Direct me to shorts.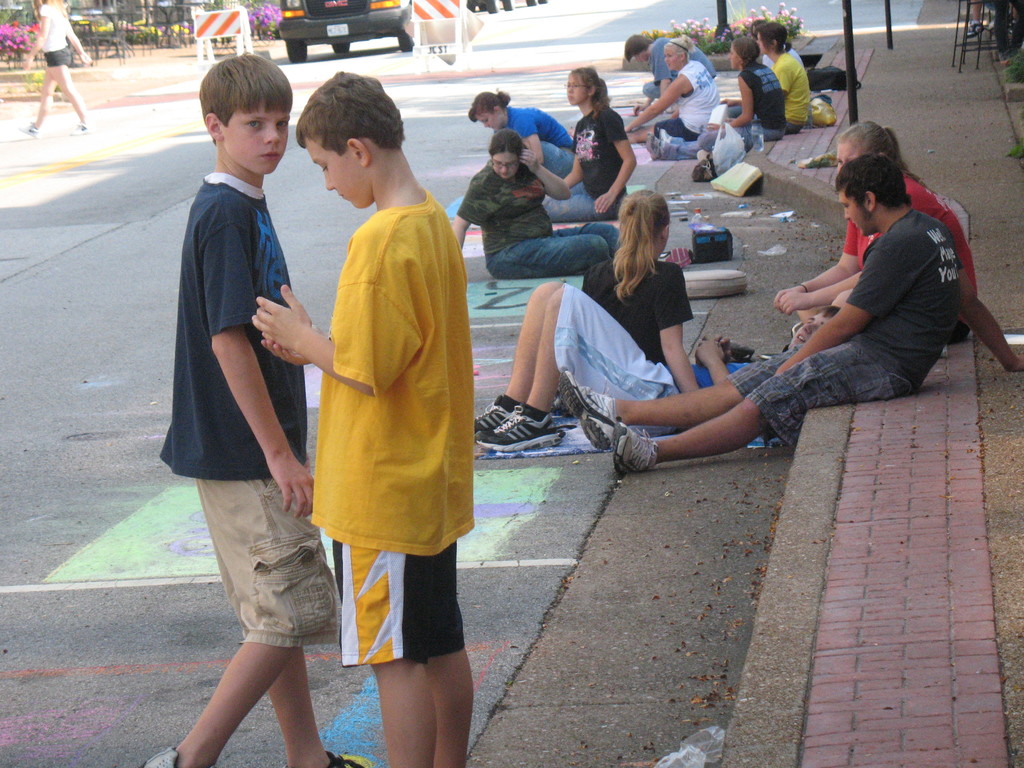
Direction: {"left": 185, "top": 498, "right": 337, "bottom": 664}.
